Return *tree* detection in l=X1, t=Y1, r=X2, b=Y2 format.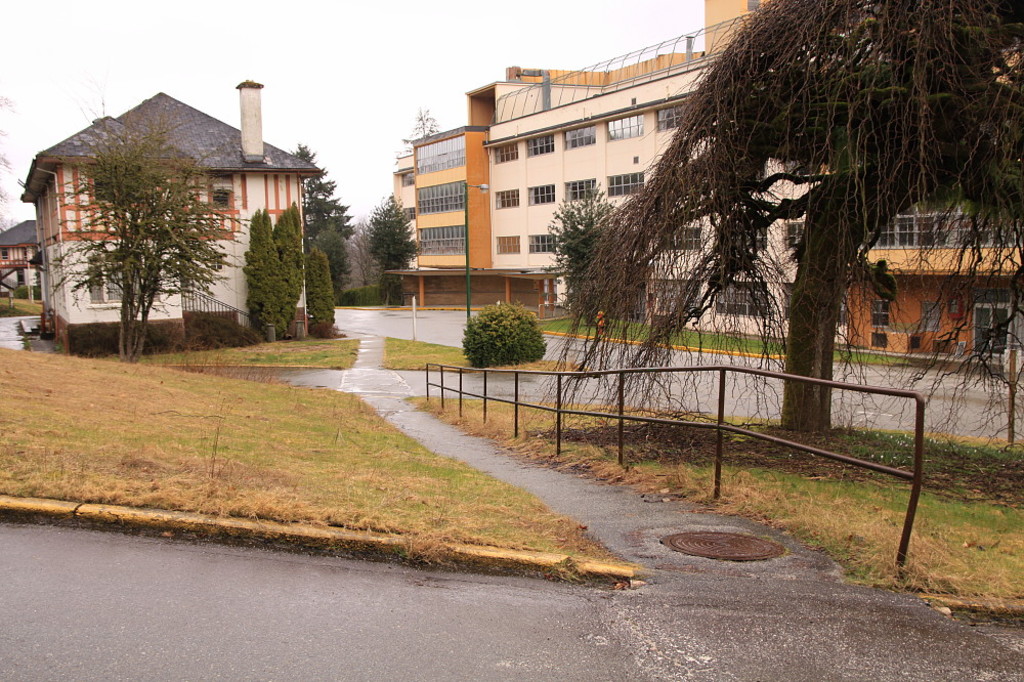
l=311, t=227, r=354, b=298.
